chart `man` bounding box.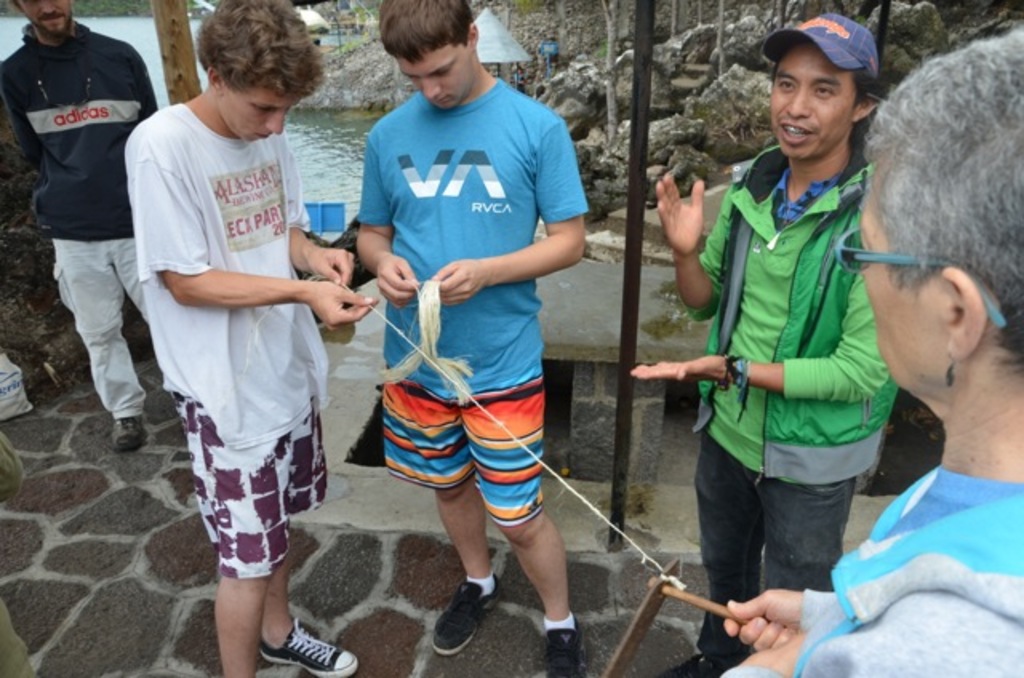
Charted: detection(0, 0, 165, 446).
